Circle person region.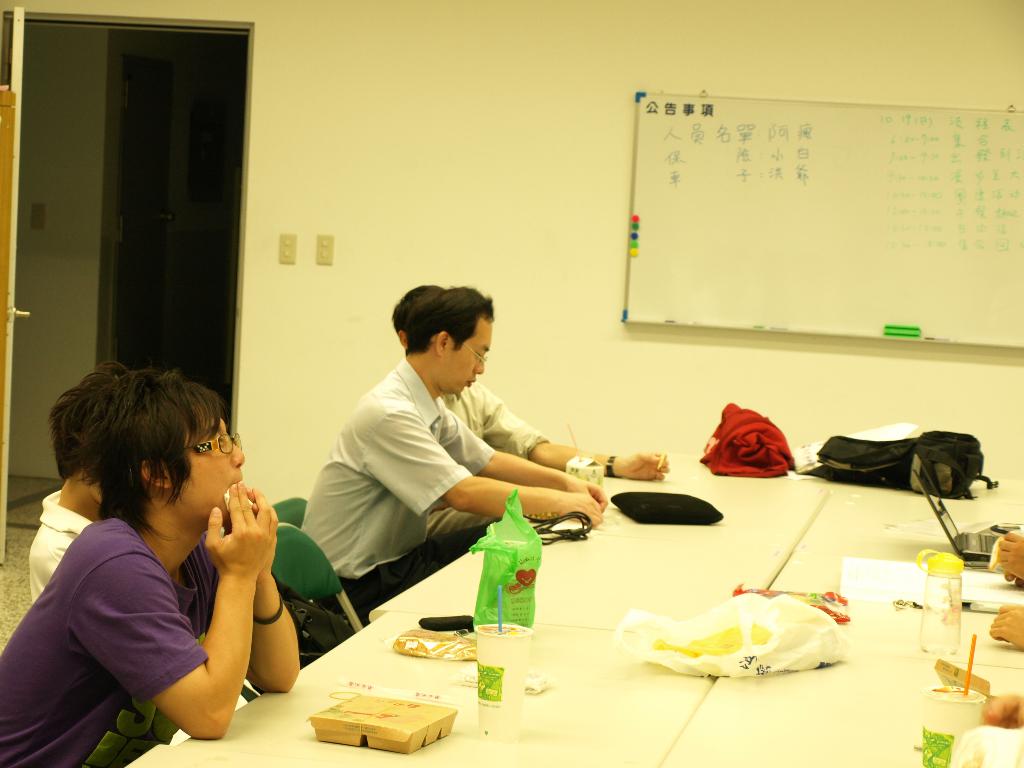
Region: (0,372,297,767).
